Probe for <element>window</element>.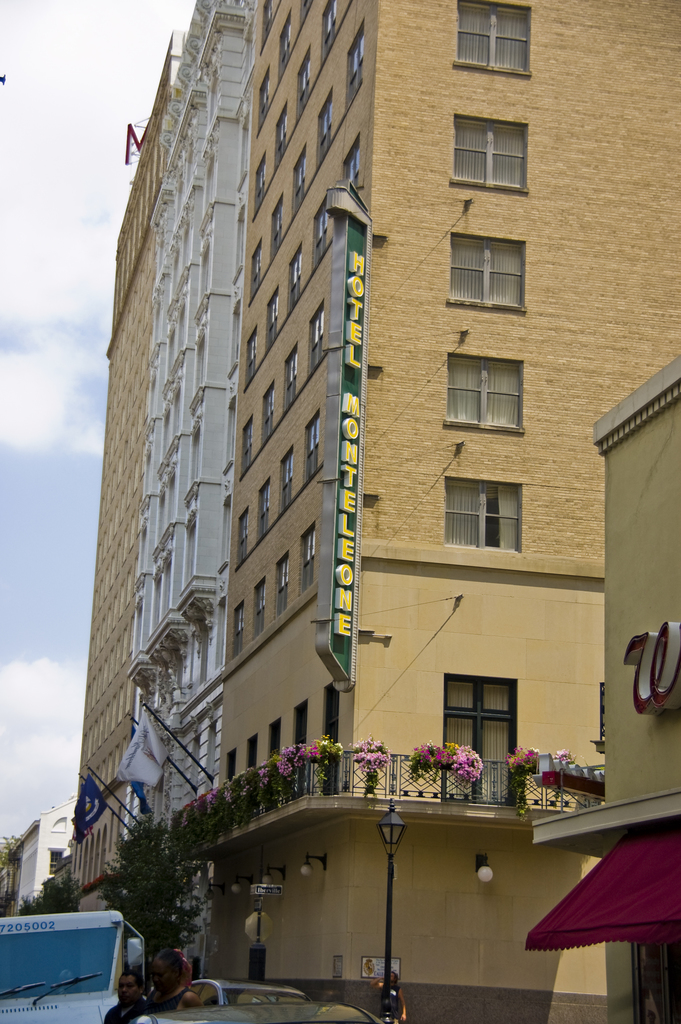
Probe result: bbox=[287, 240, 300, 313].
